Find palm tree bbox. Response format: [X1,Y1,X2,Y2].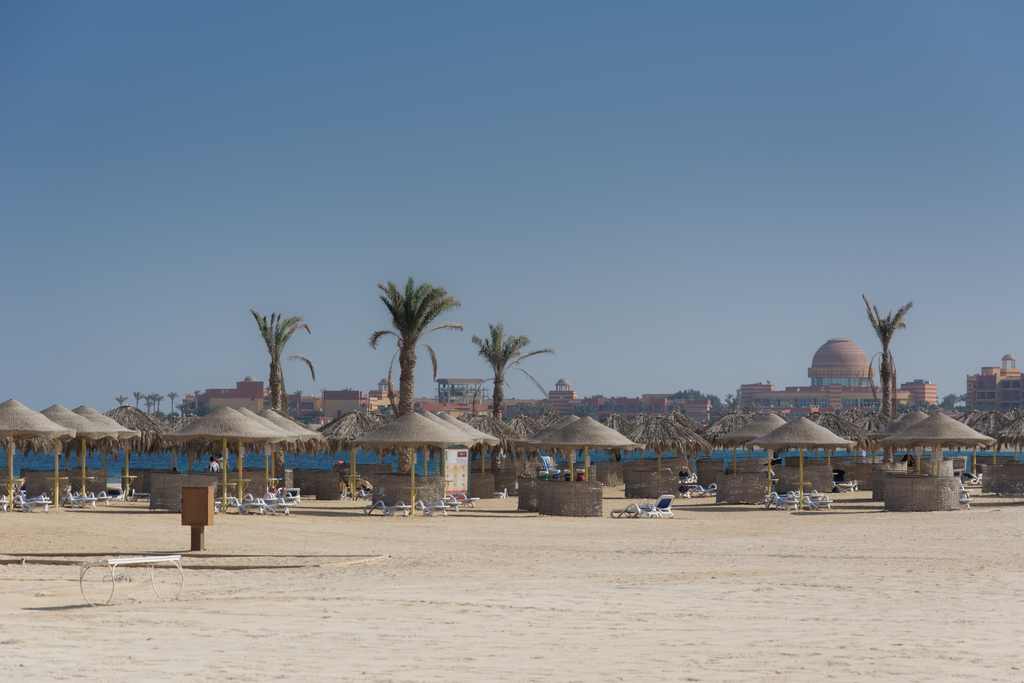
[141,394,150,422].
